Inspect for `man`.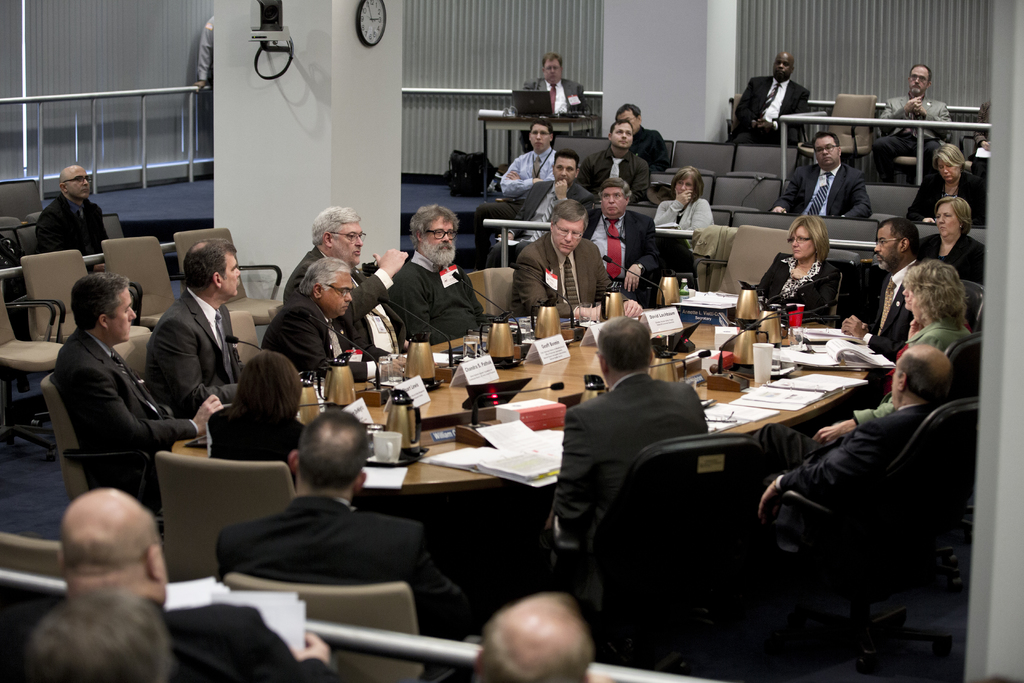
Inspection: (x1=543, y1=312, x2=711, y2=588).
